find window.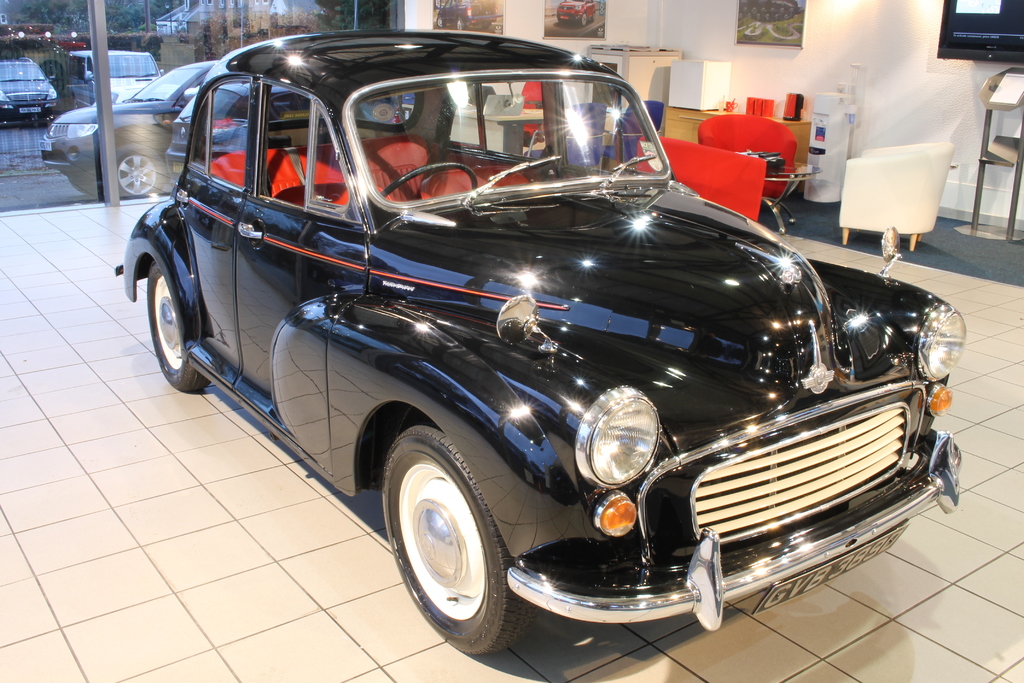
select_region(355, 63, 671, 217).
